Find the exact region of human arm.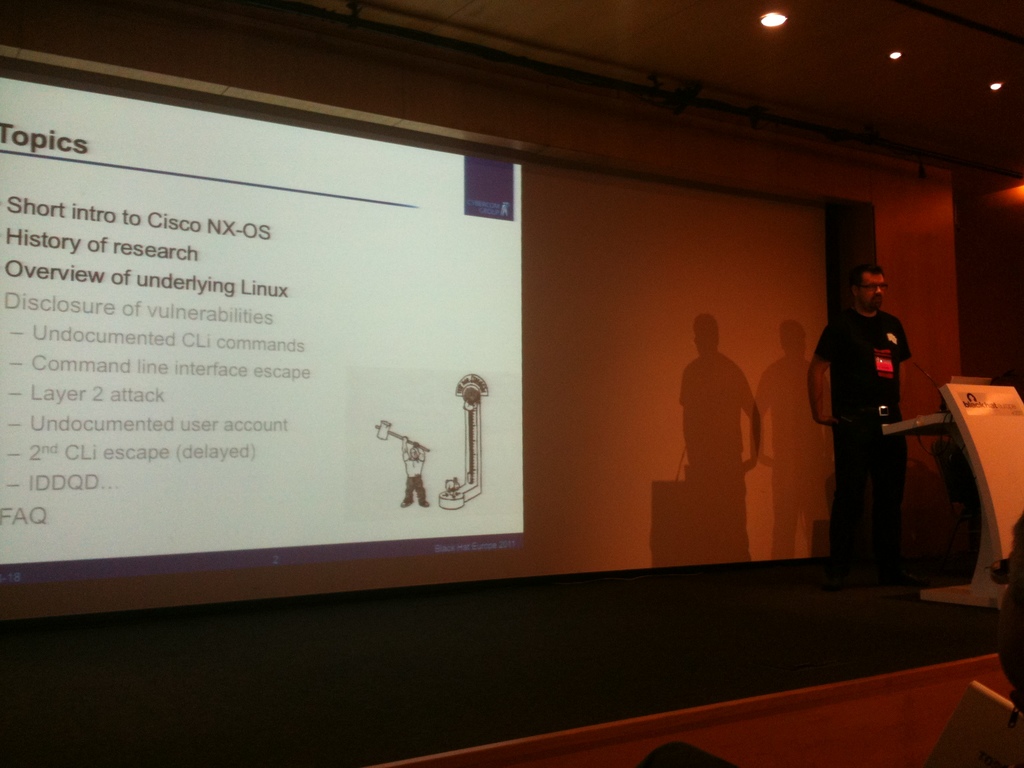
Exact region: 810:322:834:423.
